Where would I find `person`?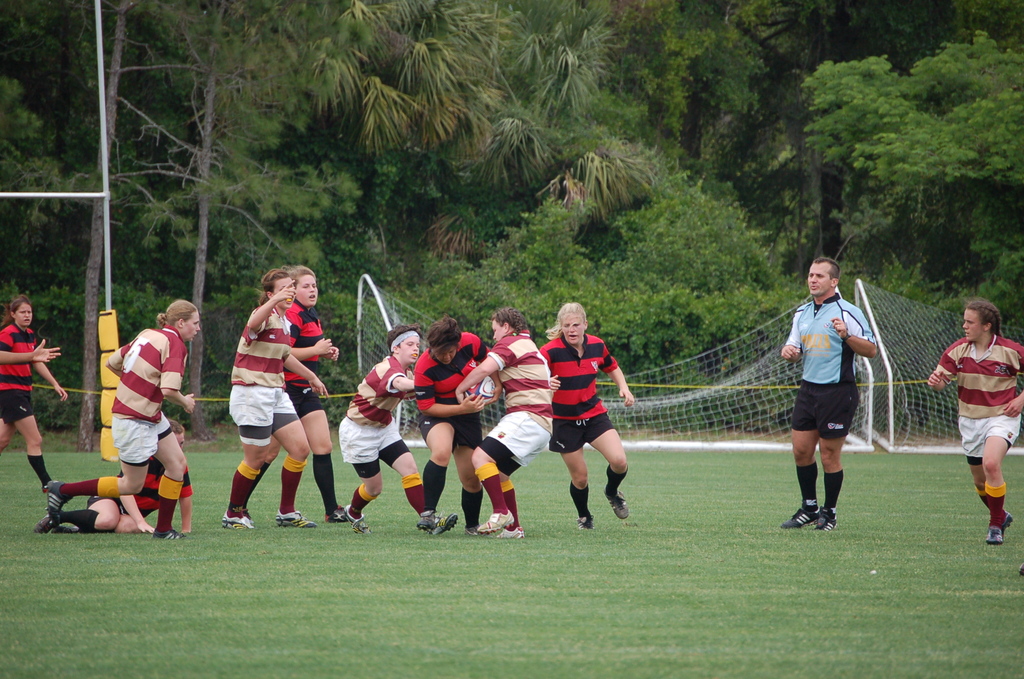
At <box>334,327,456,530</box>.
